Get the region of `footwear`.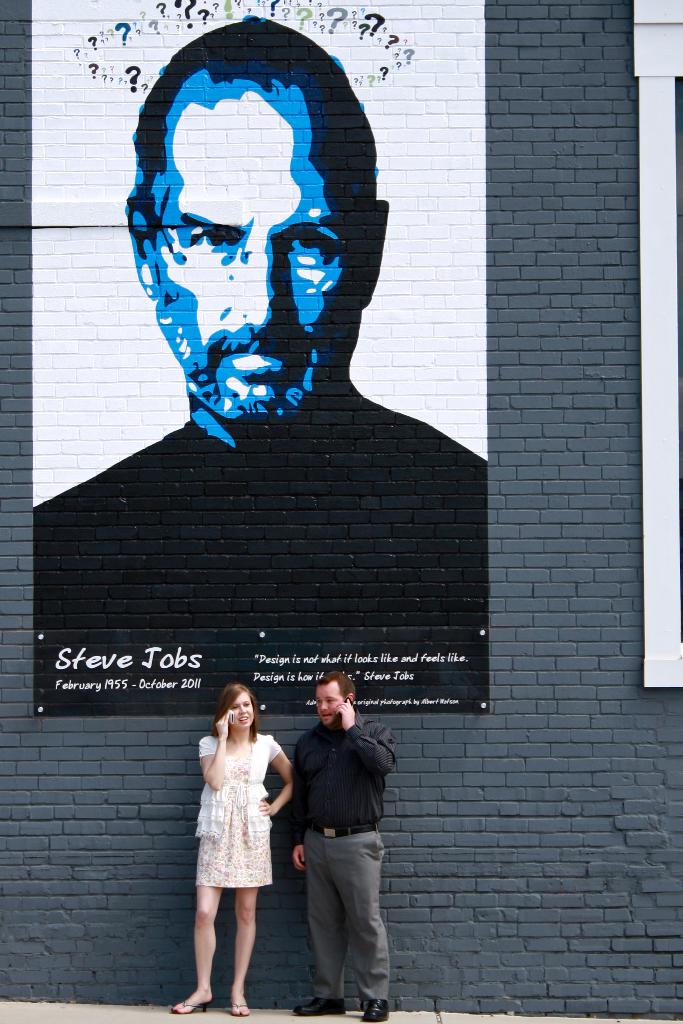
[left=296, top=989, right=349, bottom=1017].
